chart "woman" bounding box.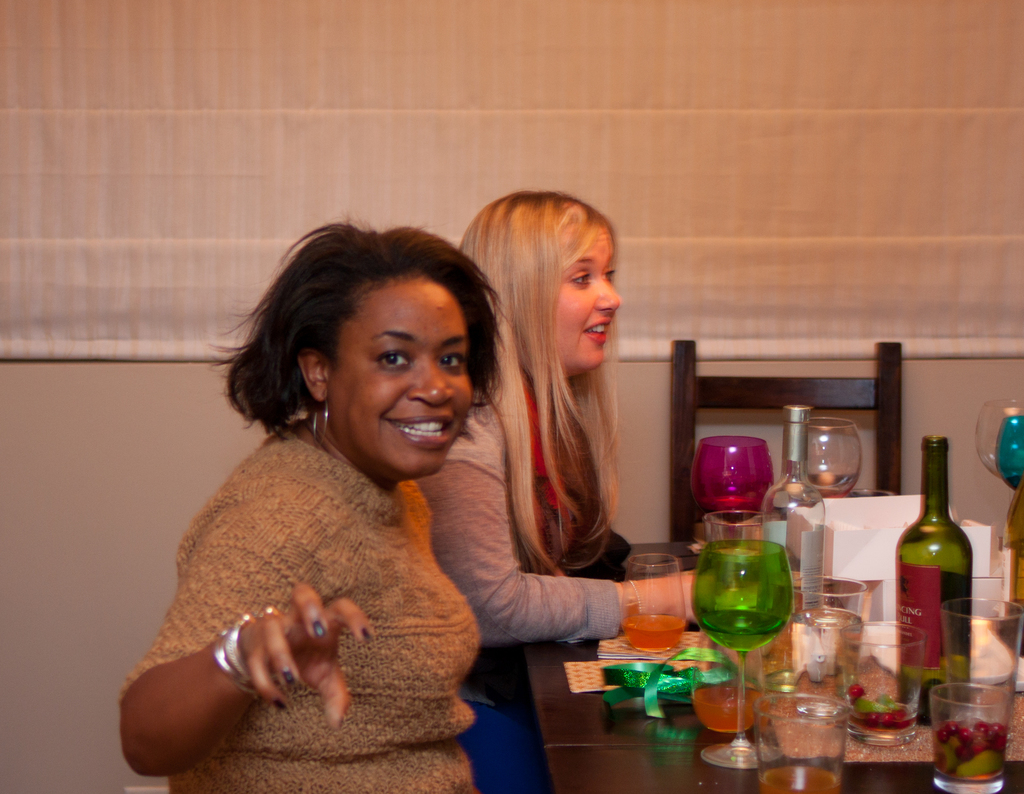
Charted: [left=115, top=199, right=556, bottom=793].
